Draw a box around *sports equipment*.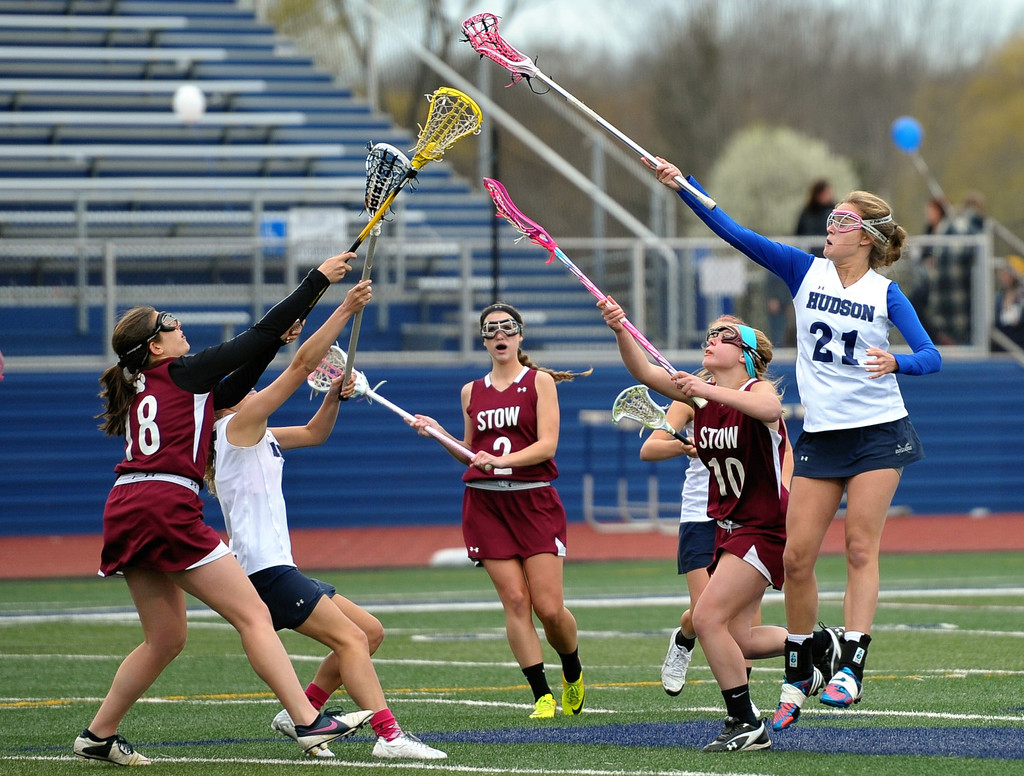
[306,339,491,472].
